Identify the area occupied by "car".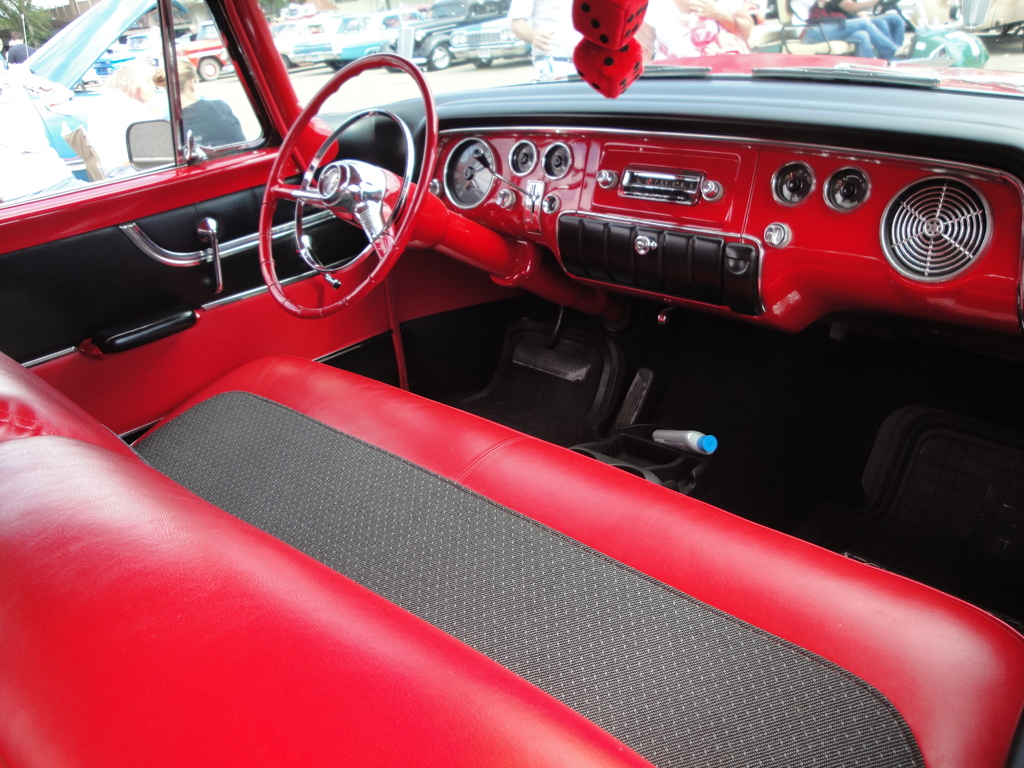
Area: left=0, top=0, right=1023, bottom=767.
